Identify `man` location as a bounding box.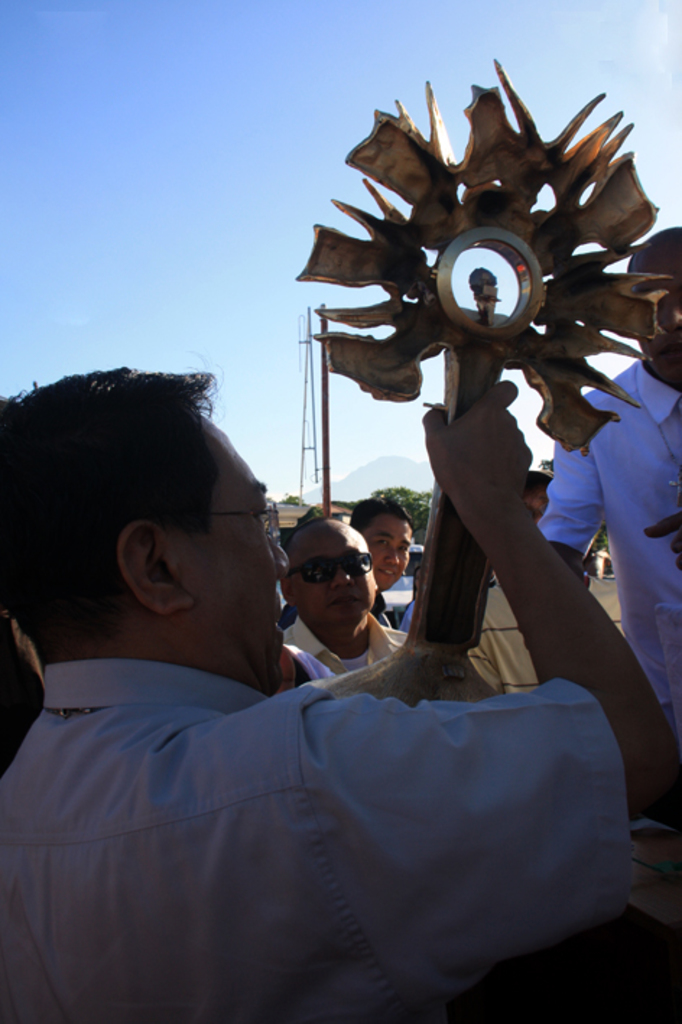
x1=533 y1=225 x2=681 y2=742.
